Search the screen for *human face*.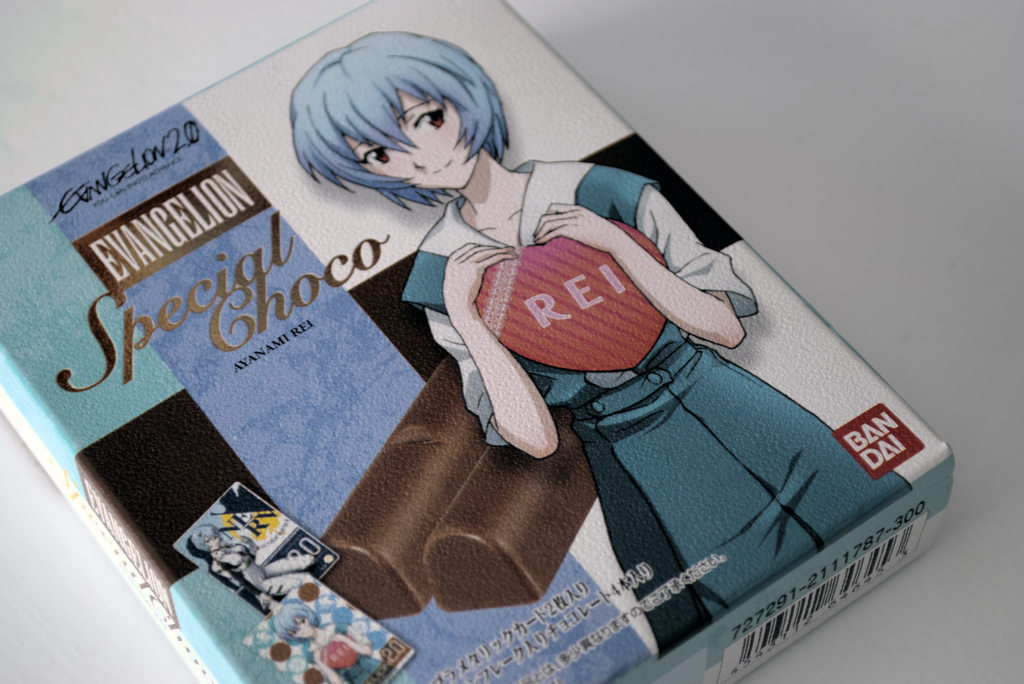
Found at BBox(203, 531, 220, 550).
